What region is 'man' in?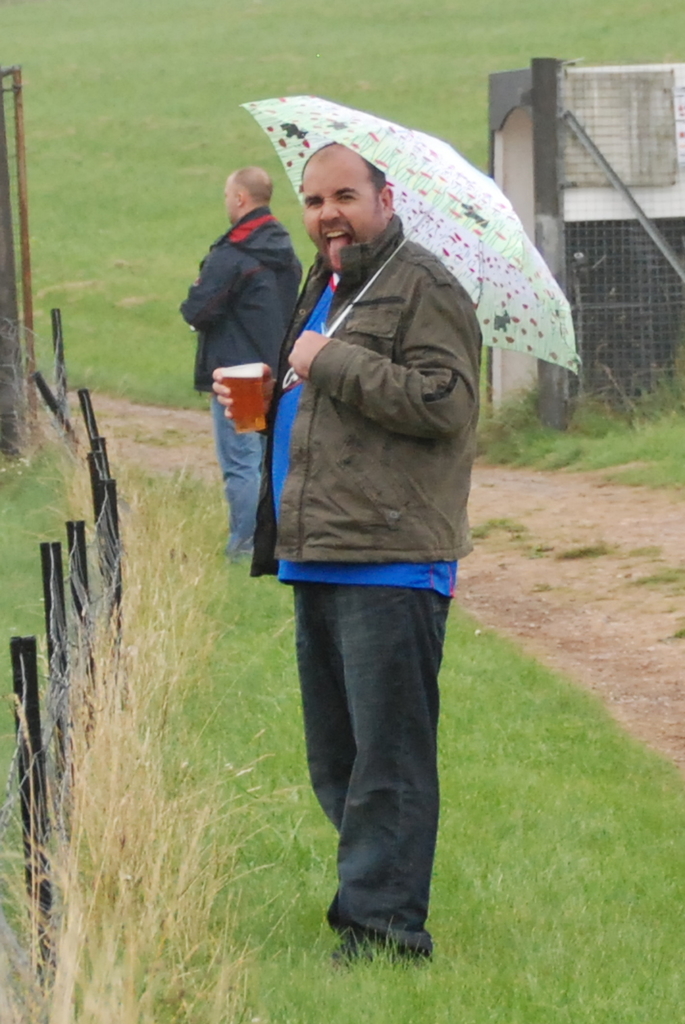
left=241, top=109, right=504, bottom=966.
